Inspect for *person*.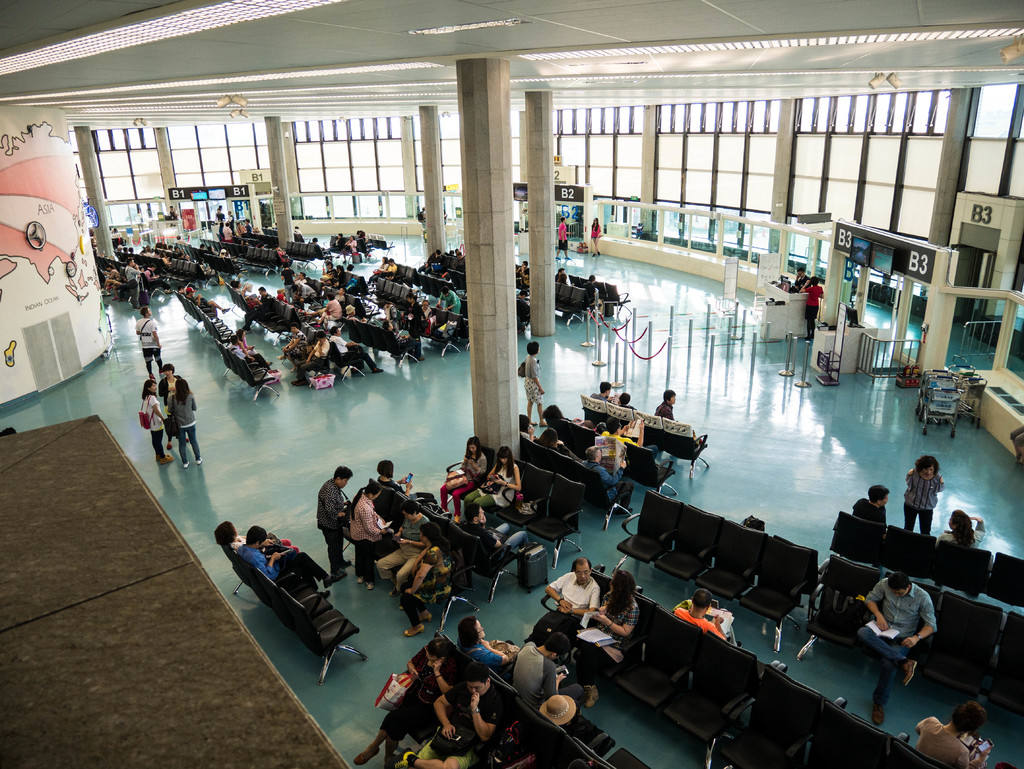
Inspection: 396 522 452 636.
